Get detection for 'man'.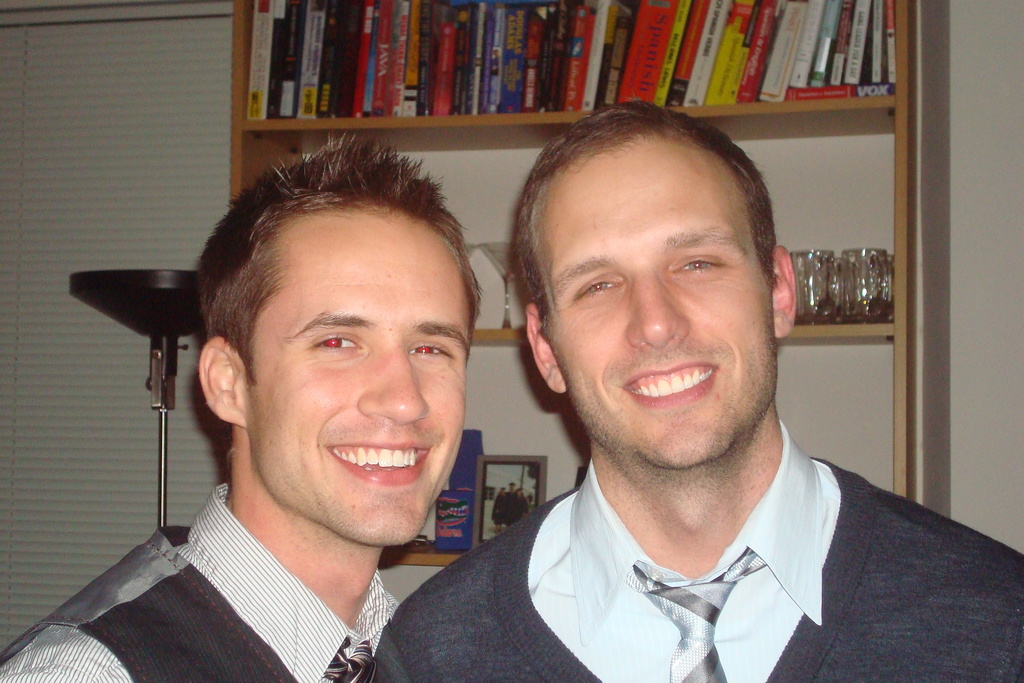
Detection: BBox(365, 92, 1023, 682).
